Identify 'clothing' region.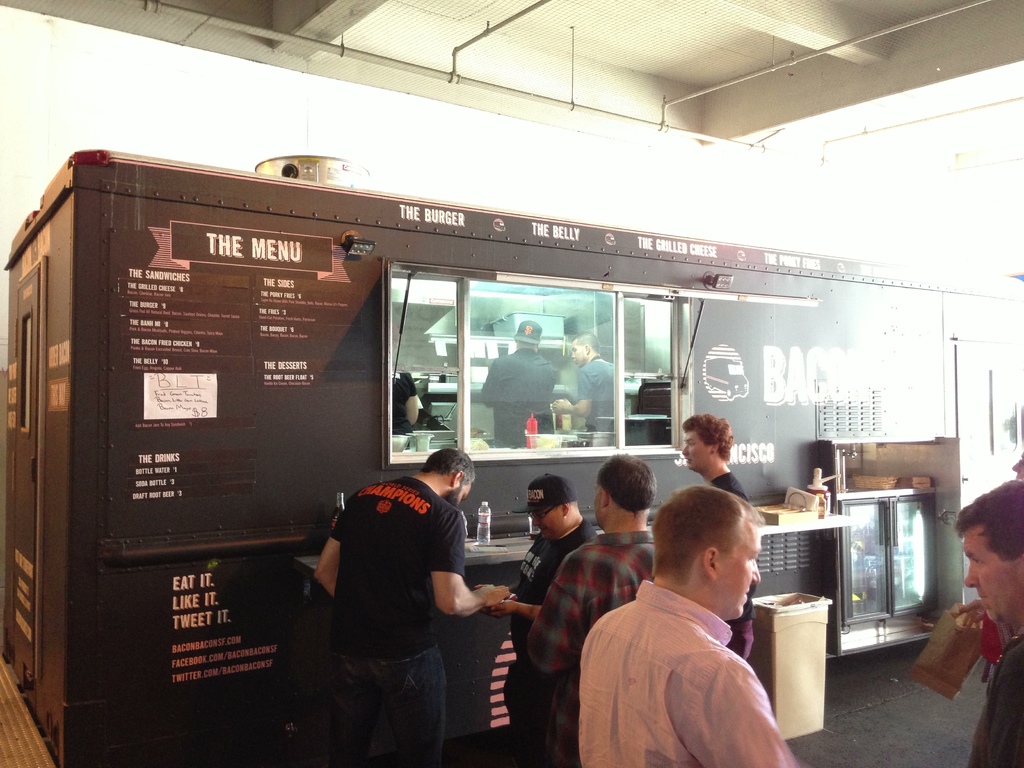
Region: (529,536,664,767).
